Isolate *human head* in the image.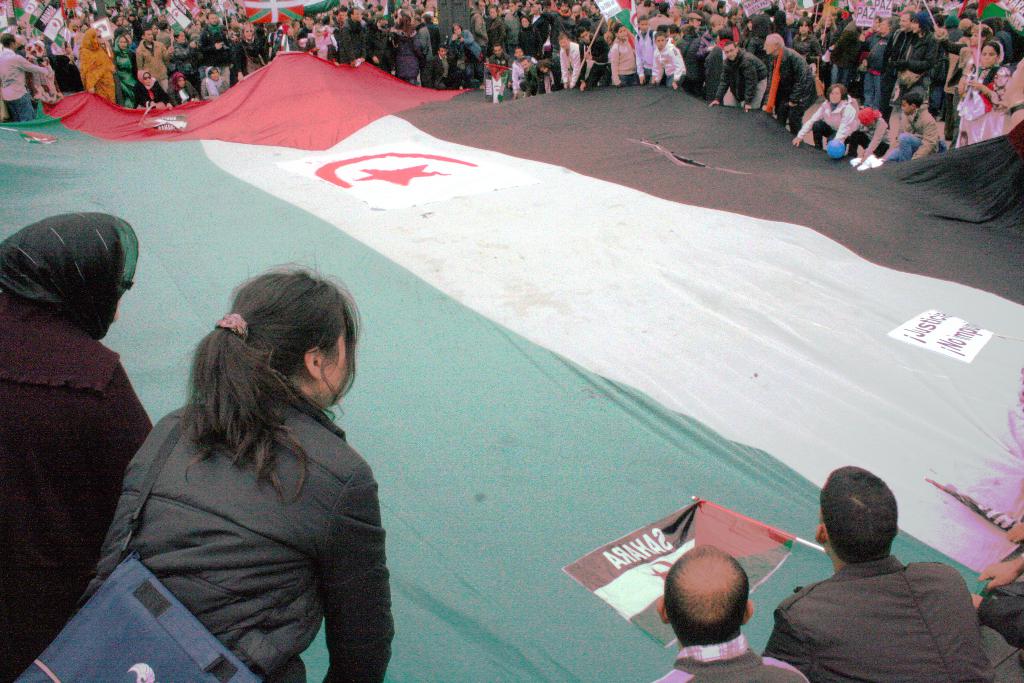
Isolated region: 970,26,990,47.
